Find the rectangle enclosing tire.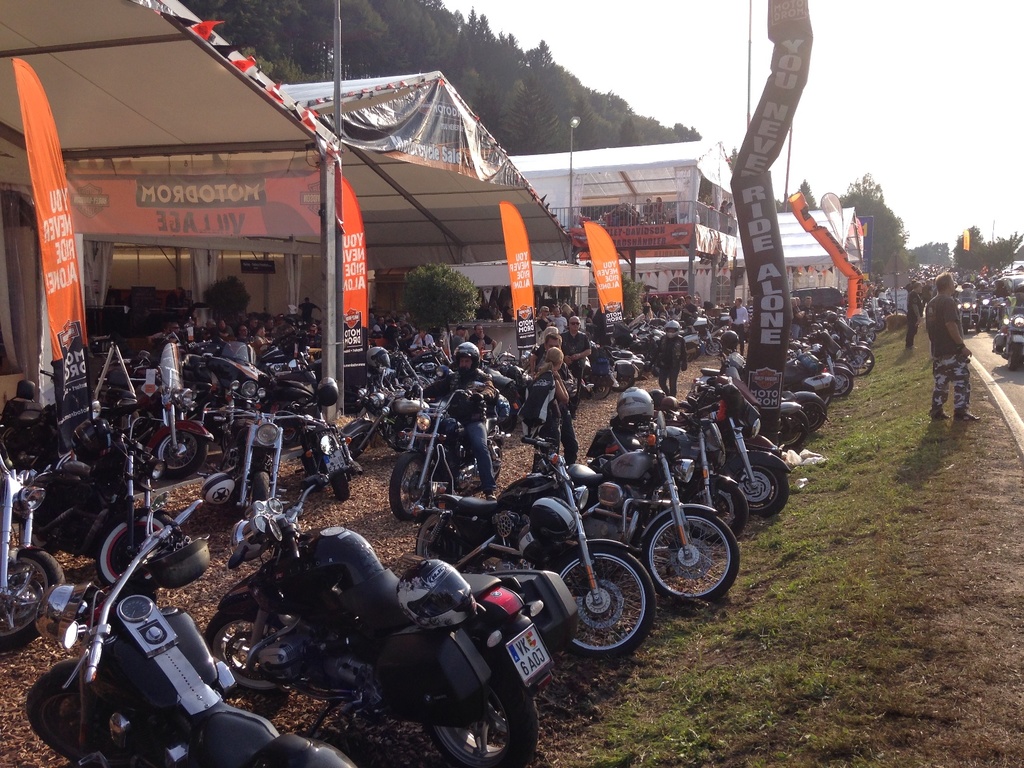
826:368:851:403.
